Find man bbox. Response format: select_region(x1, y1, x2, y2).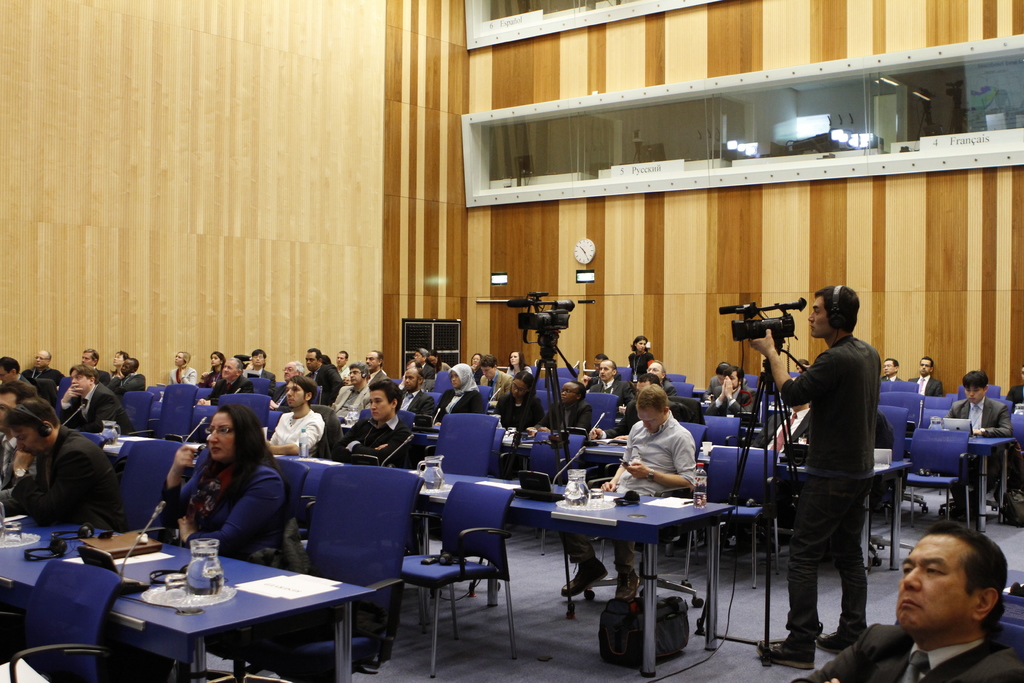
select_region(551, 390, 701, 604).
